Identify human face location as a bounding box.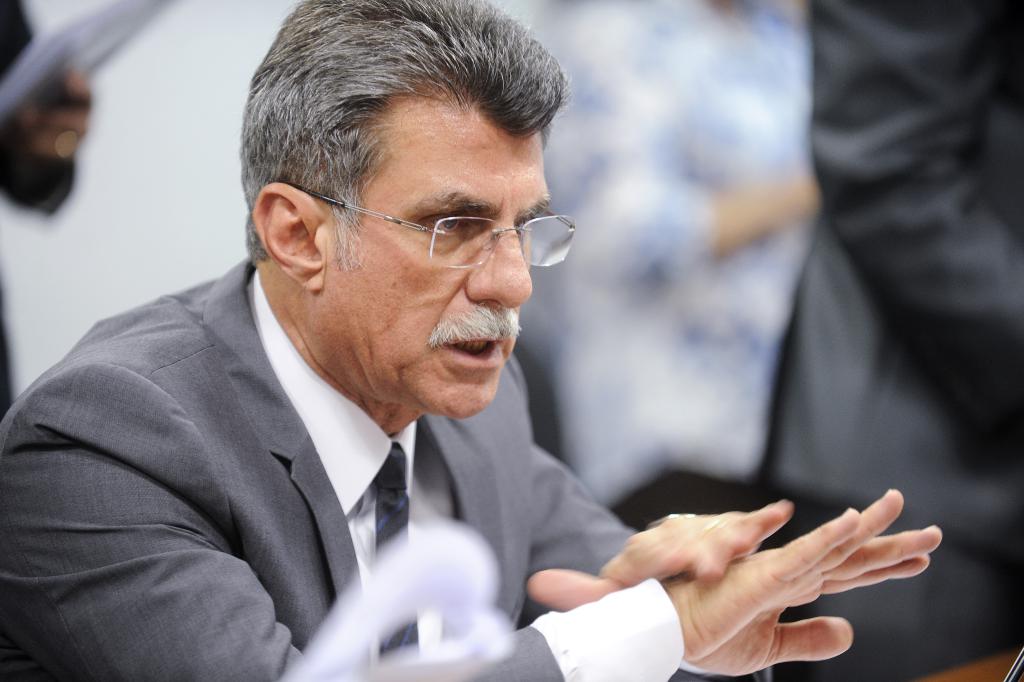
l=330, t=124, r=550, b=418.
